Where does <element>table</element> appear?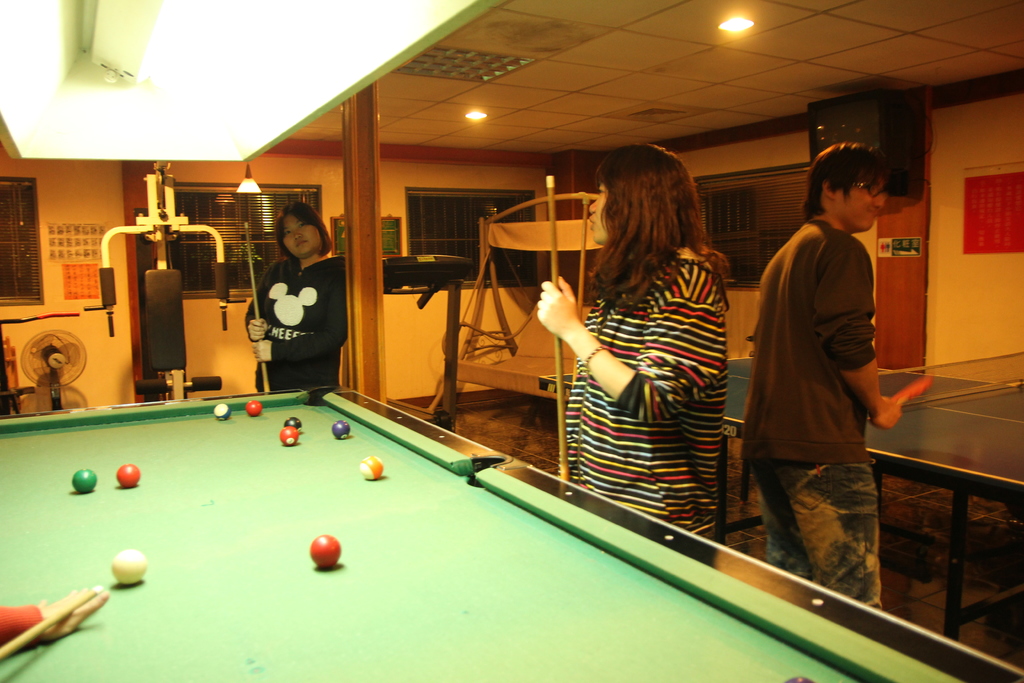
Appears at bbox=[538, 345, 1023, 642].
